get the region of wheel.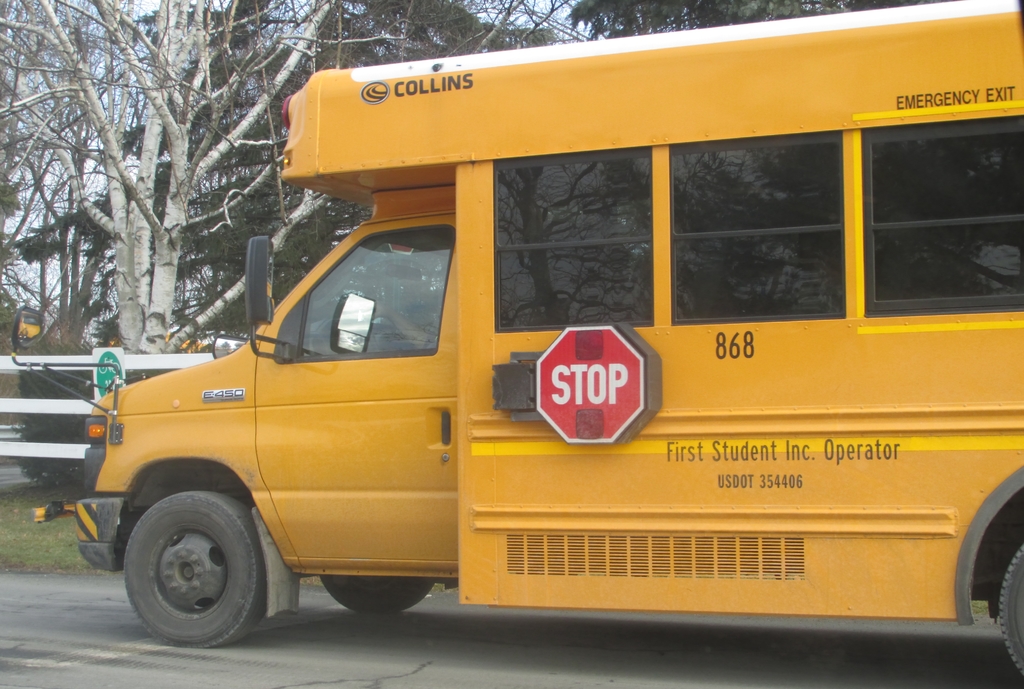
(104,488,276,644).
